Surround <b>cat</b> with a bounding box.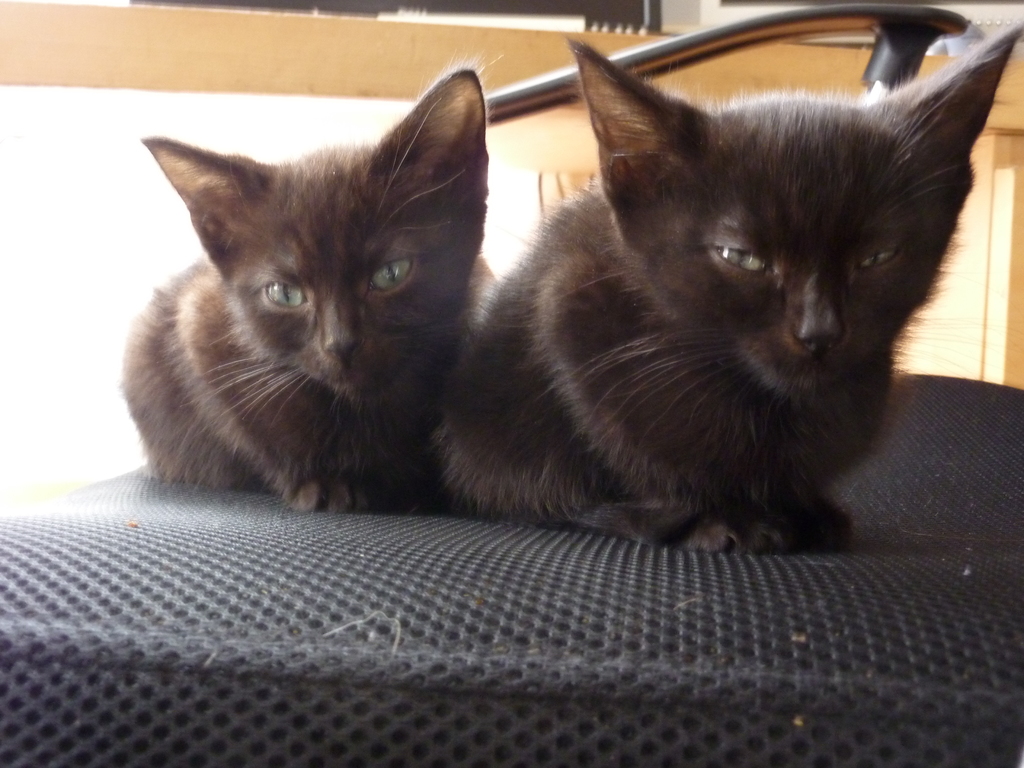
crop(434, 15, 1023, 557).
